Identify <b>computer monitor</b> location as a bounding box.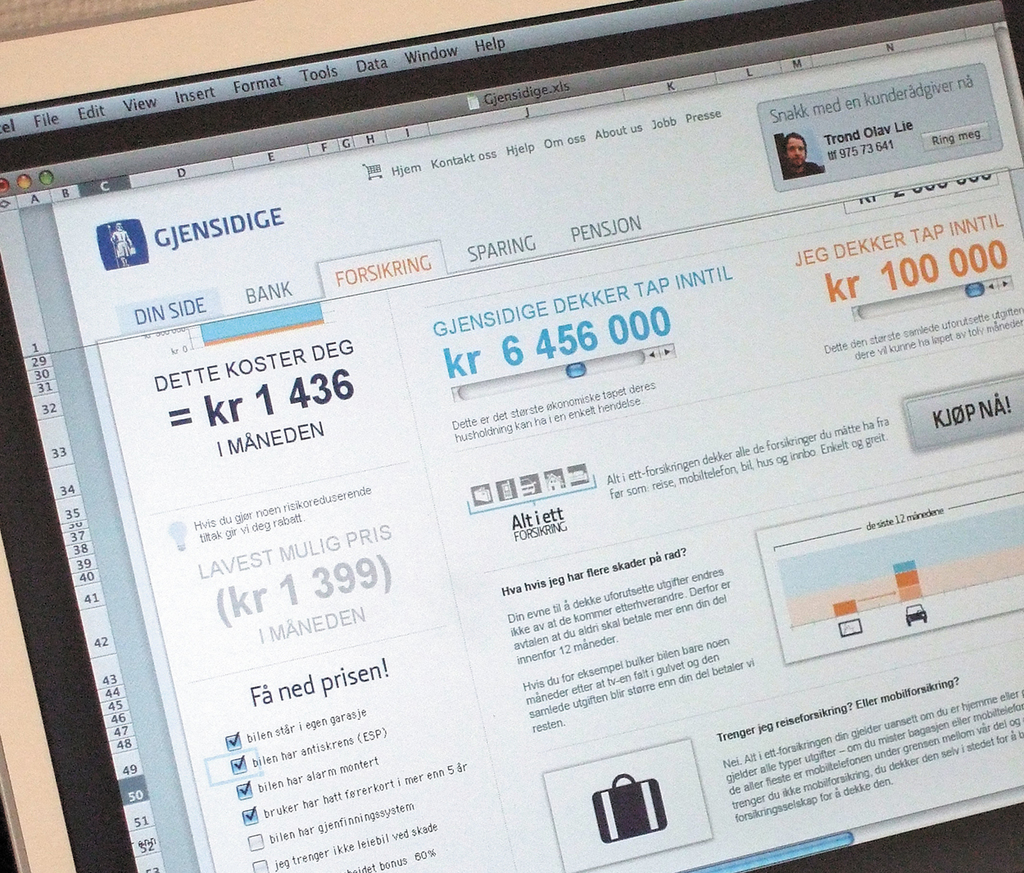
0, 0, 1023, 872.
